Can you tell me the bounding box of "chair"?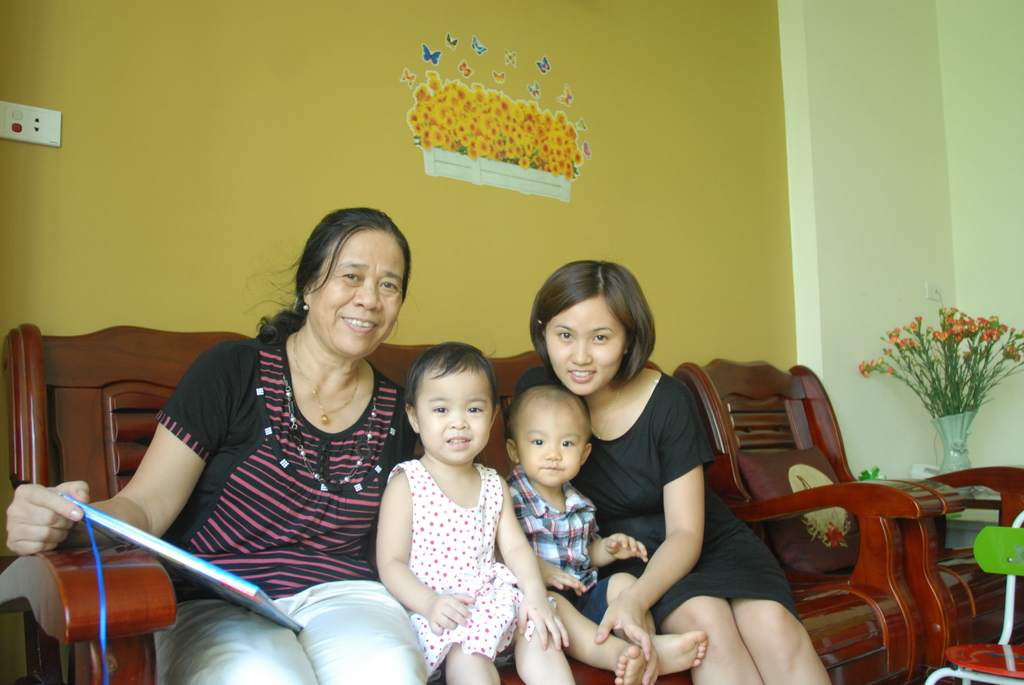
l=657, t=357, r=940, b=682.
